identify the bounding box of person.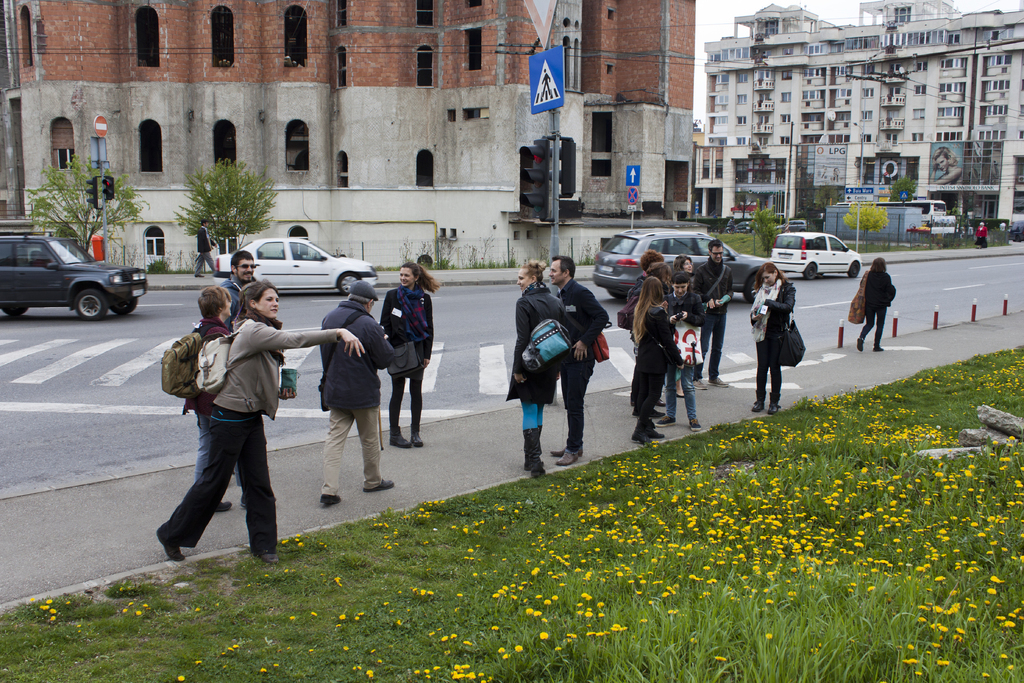
[493,273,582,472].
